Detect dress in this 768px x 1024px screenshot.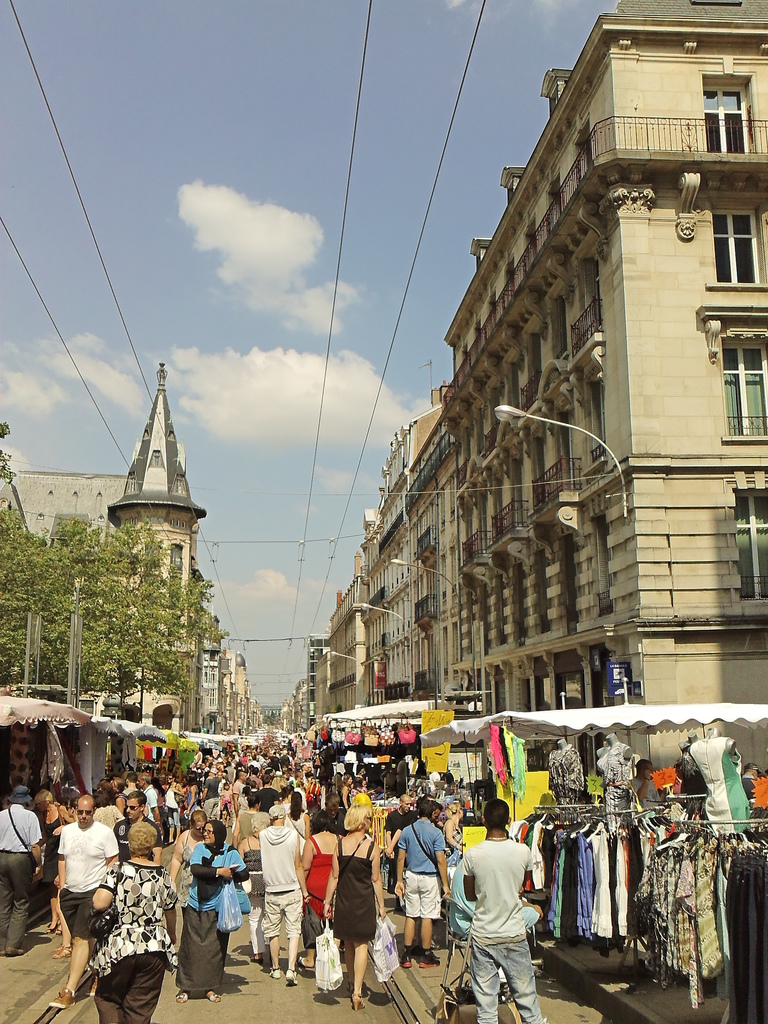
Detection: BBox(39, 816, 63, 886).
